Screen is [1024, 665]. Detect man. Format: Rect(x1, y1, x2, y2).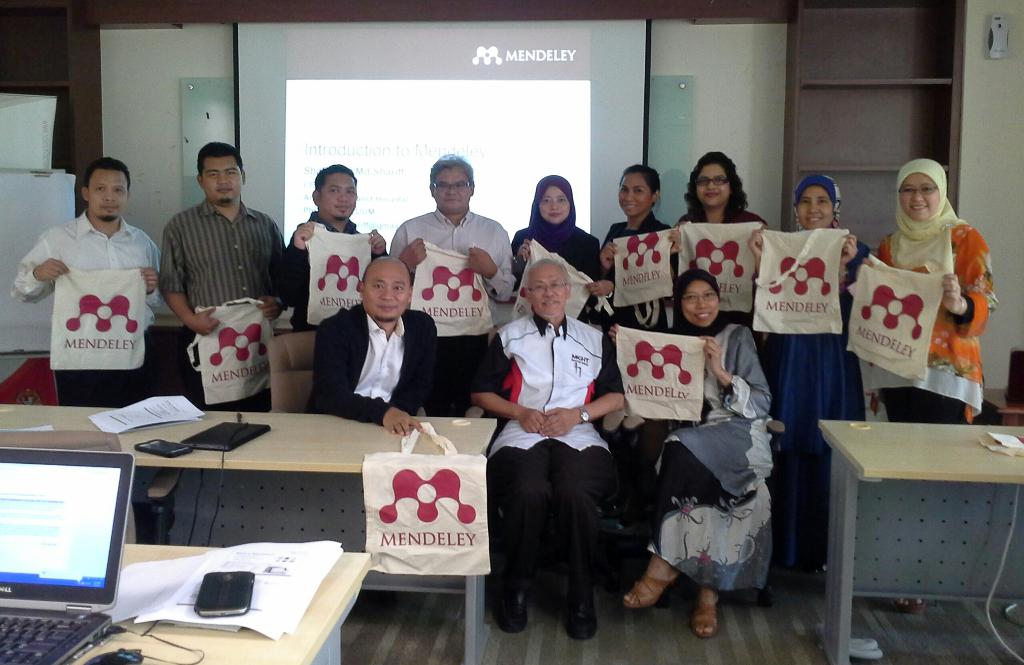
Rect(10, 155, 163, 415).
